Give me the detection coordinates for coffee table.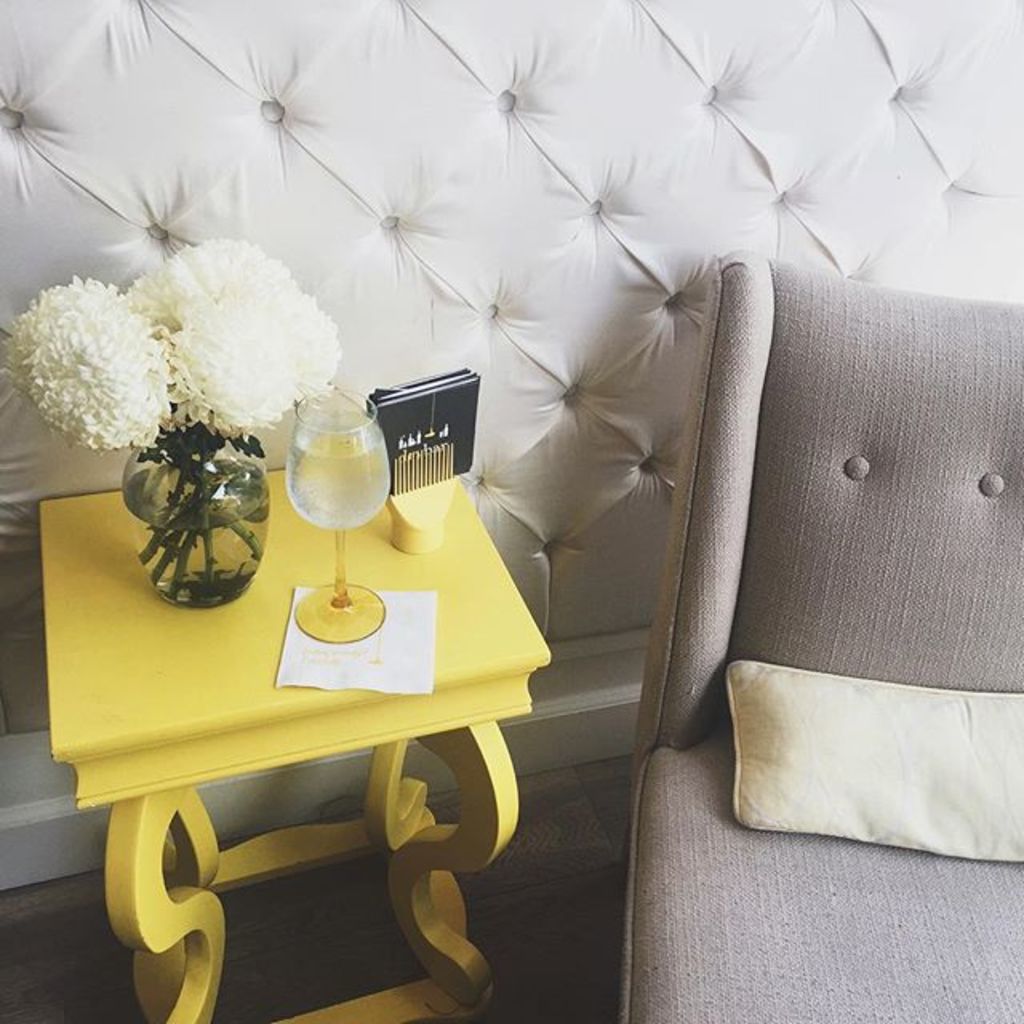
region(50, 382, 544, 1005).
